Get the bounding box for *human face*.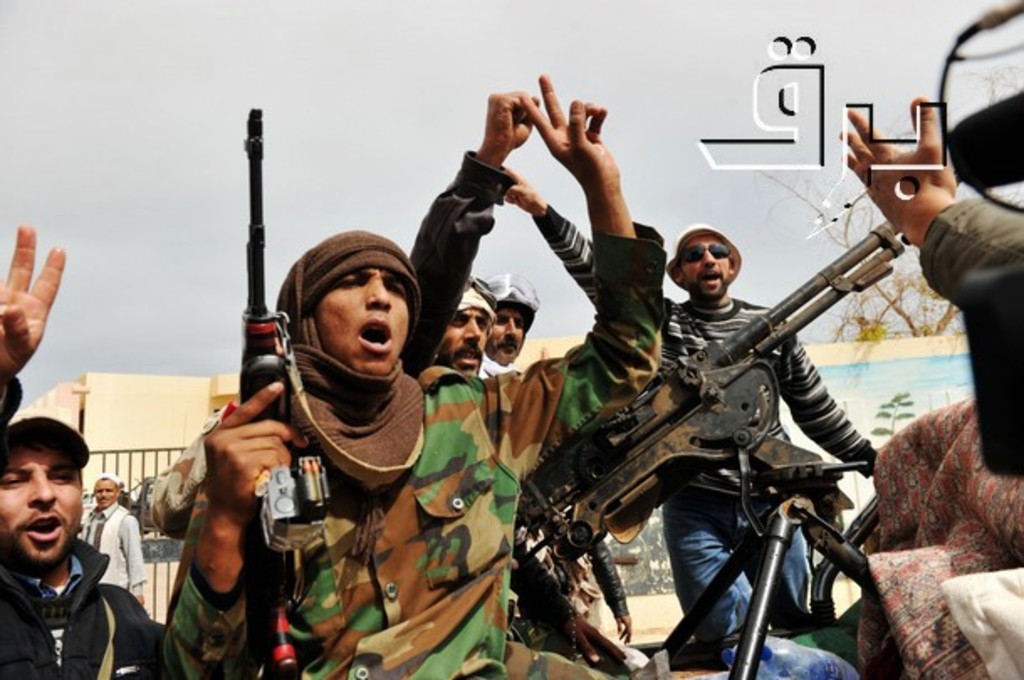
bbox=[678, 240, 729, 301].
